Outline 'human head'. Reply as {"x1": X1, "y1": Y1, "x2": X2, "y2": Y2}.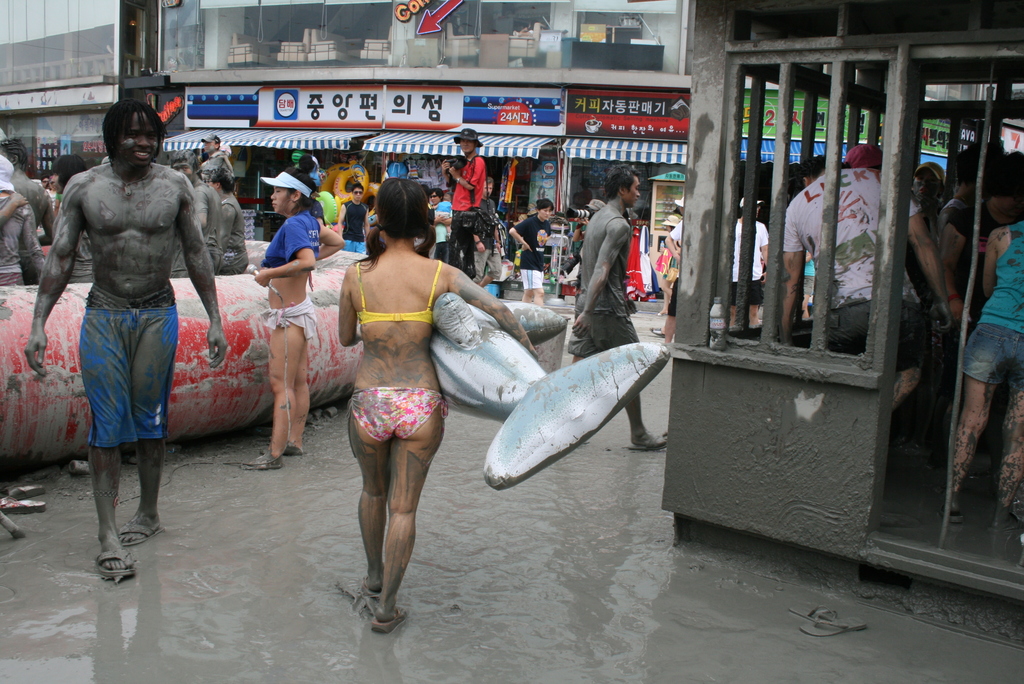
{"x1": 201, "y1": 132, "x2": 220, "y2": 151}.
